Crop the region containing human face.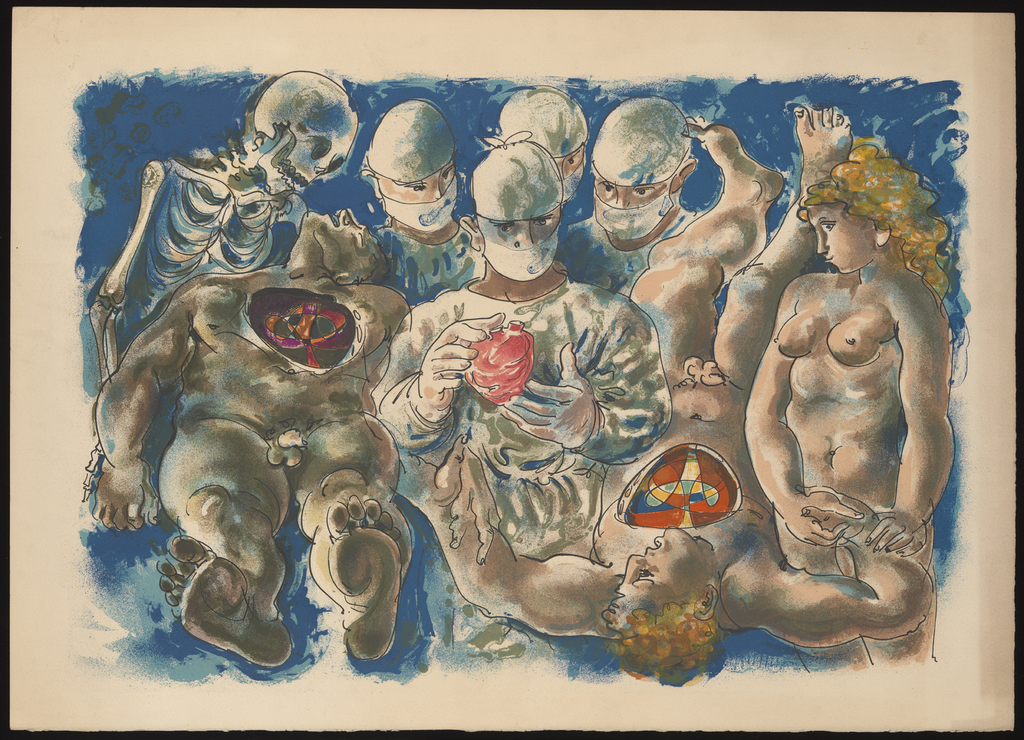
Crop region: rect(618, 527, 703, 600).
